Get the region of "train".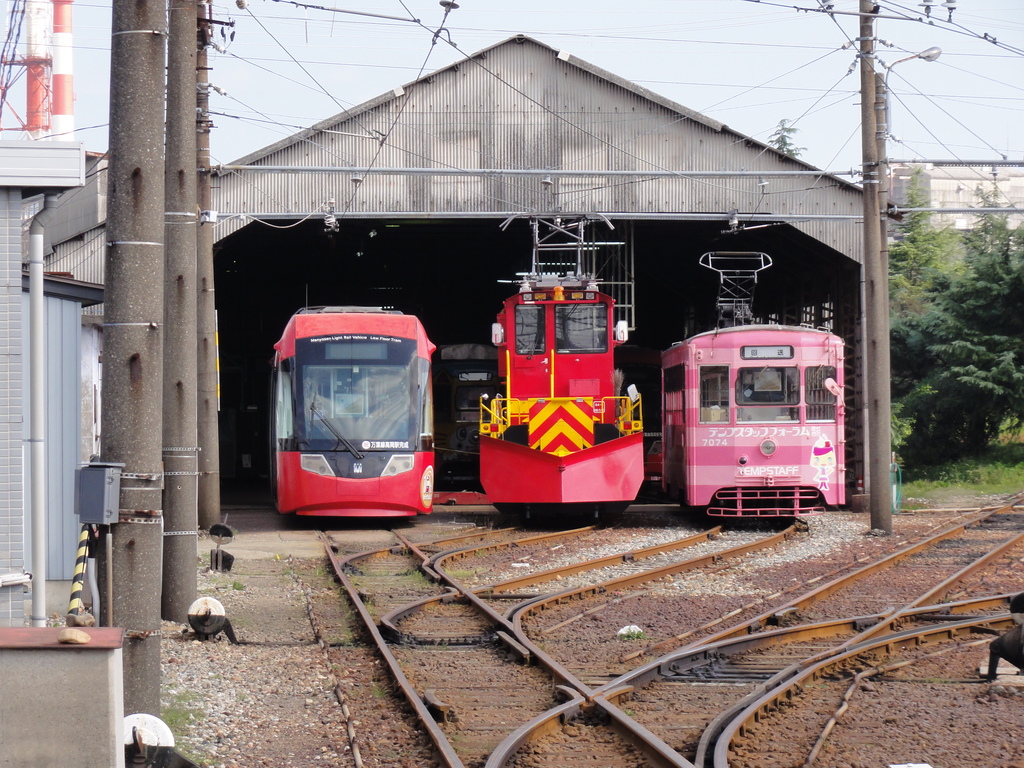
box=[479, 216, 645, 526].
